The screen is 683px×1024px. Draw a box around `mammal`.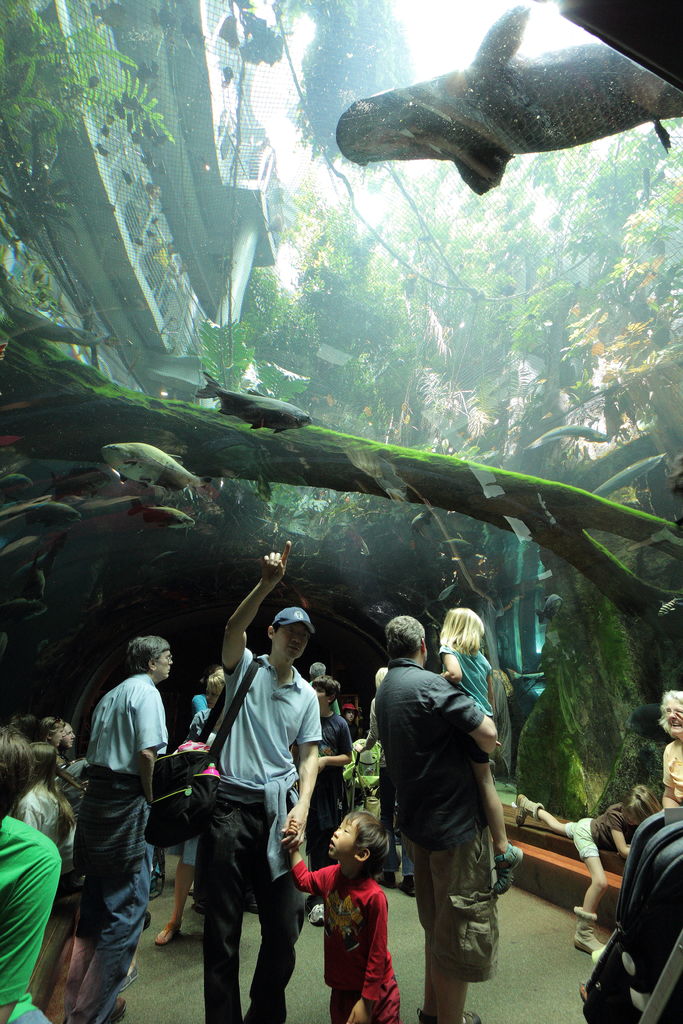
192,664,210,711.
